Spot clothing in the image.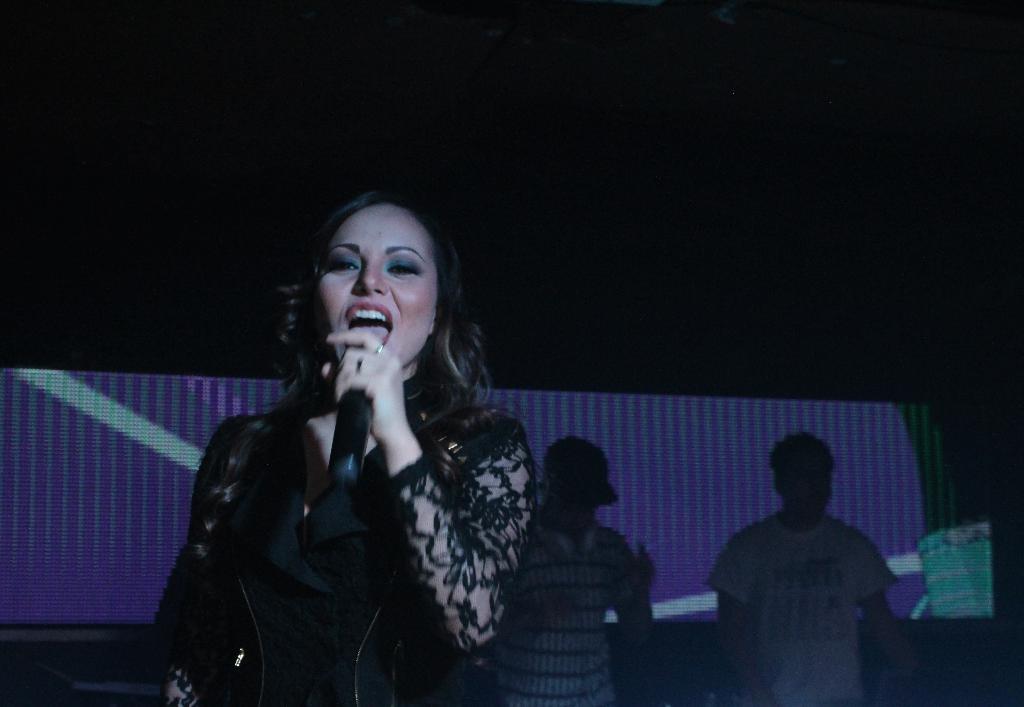
clothing found at 712/514/893/706.
